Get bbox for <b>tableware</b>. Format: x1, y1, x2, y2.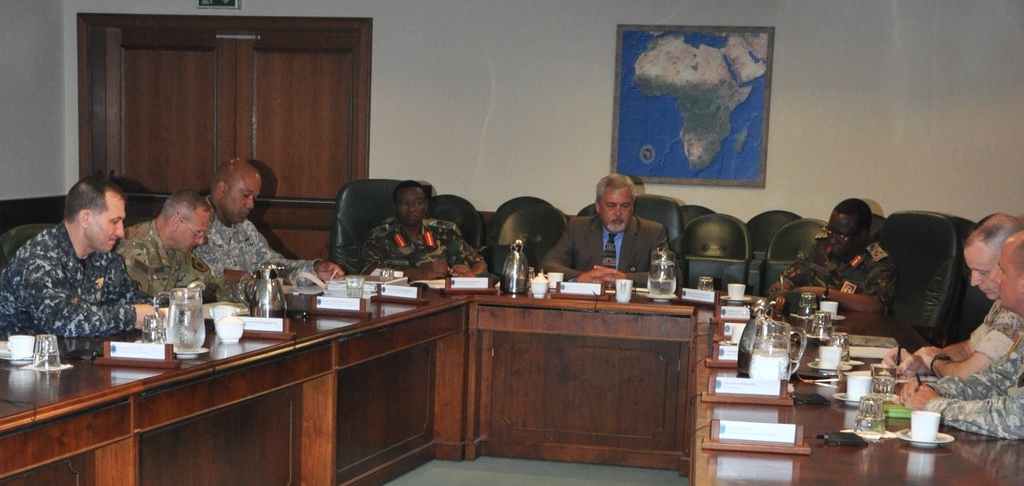
806, 334, 837, 340.
